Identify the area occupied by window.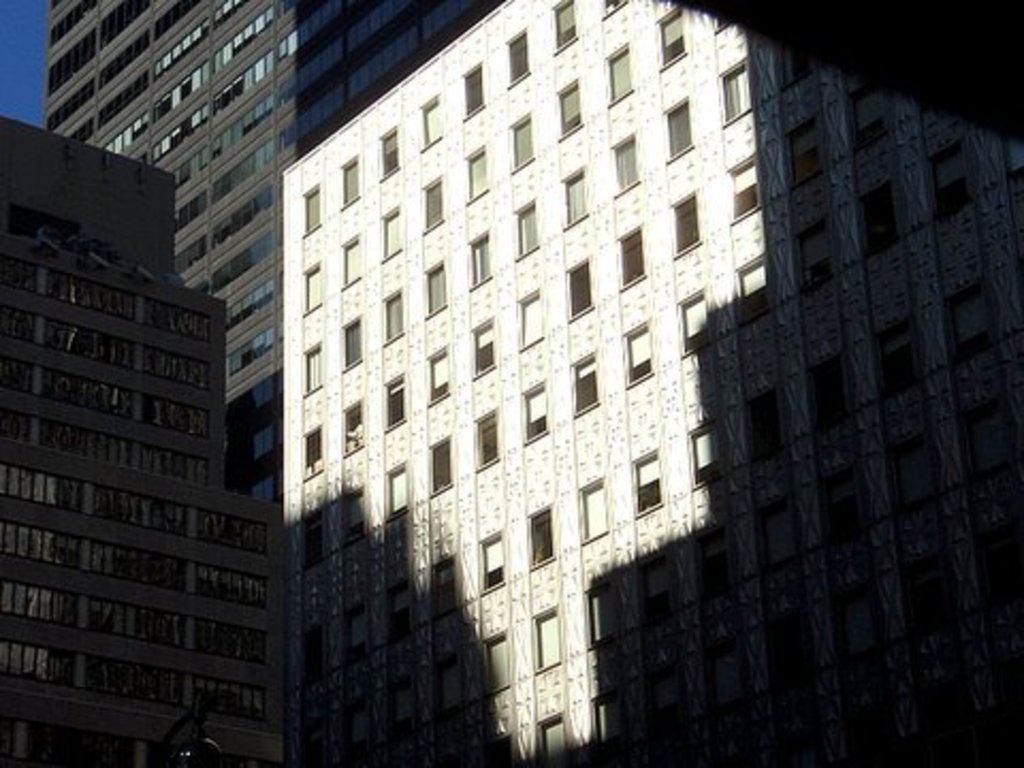
Area: <region>591, 693, 627, 745</region>.
